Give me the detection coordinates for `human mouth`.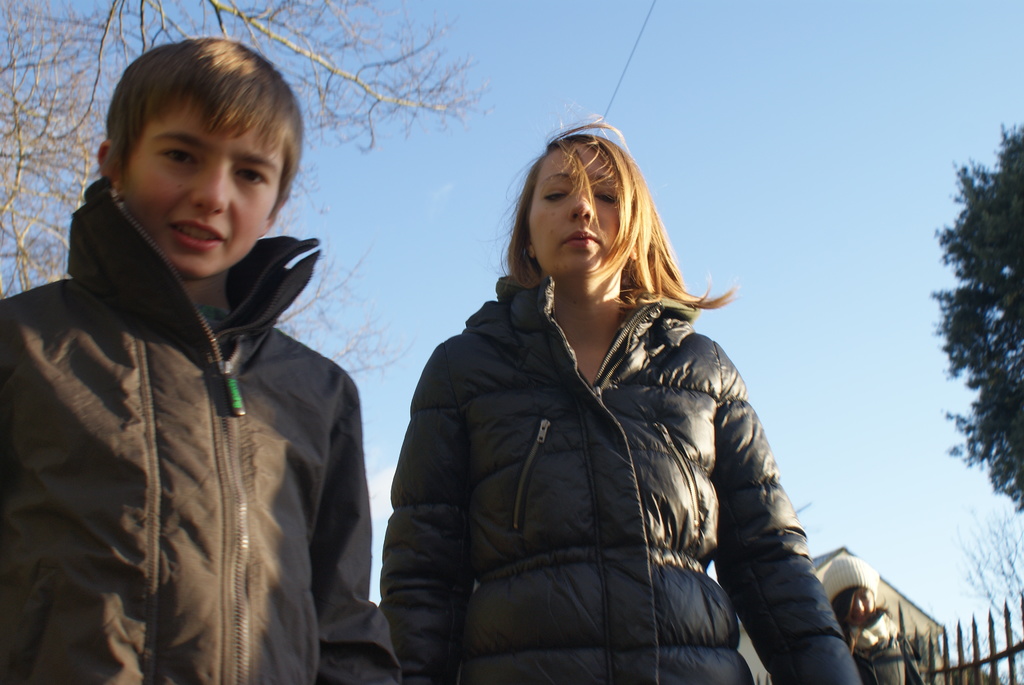
left=164, top=214, right=228, bottom=260.
